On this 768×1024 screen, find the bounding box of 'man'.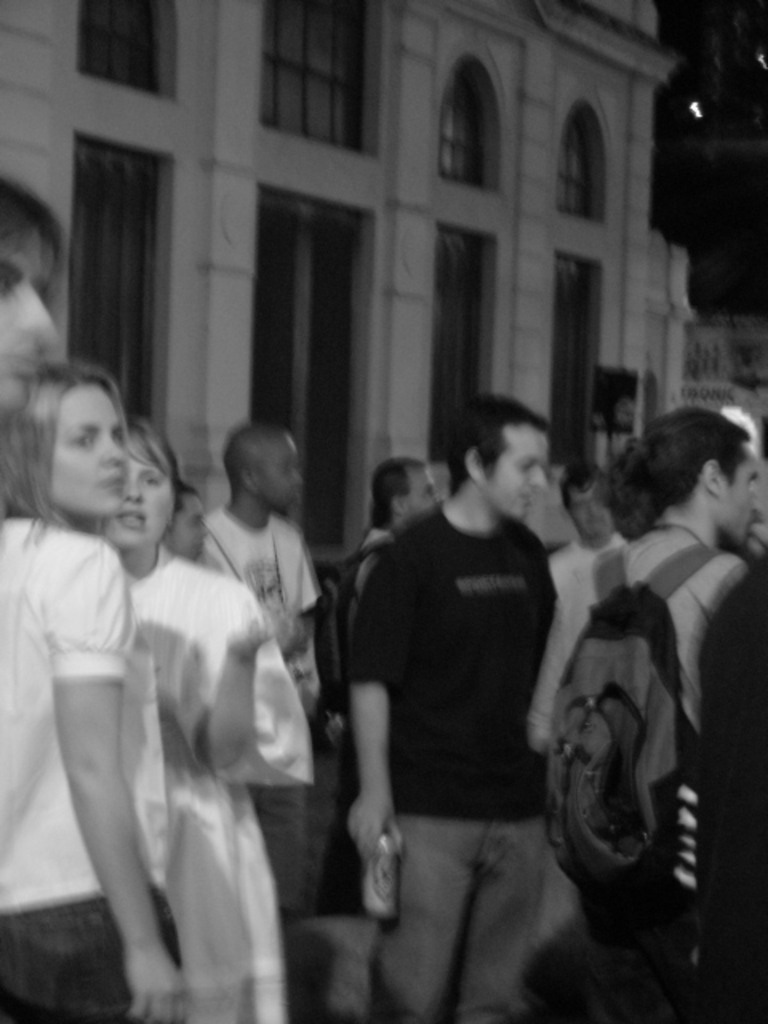
Bounding box: bbox=(523, 414, 755, 1022).
